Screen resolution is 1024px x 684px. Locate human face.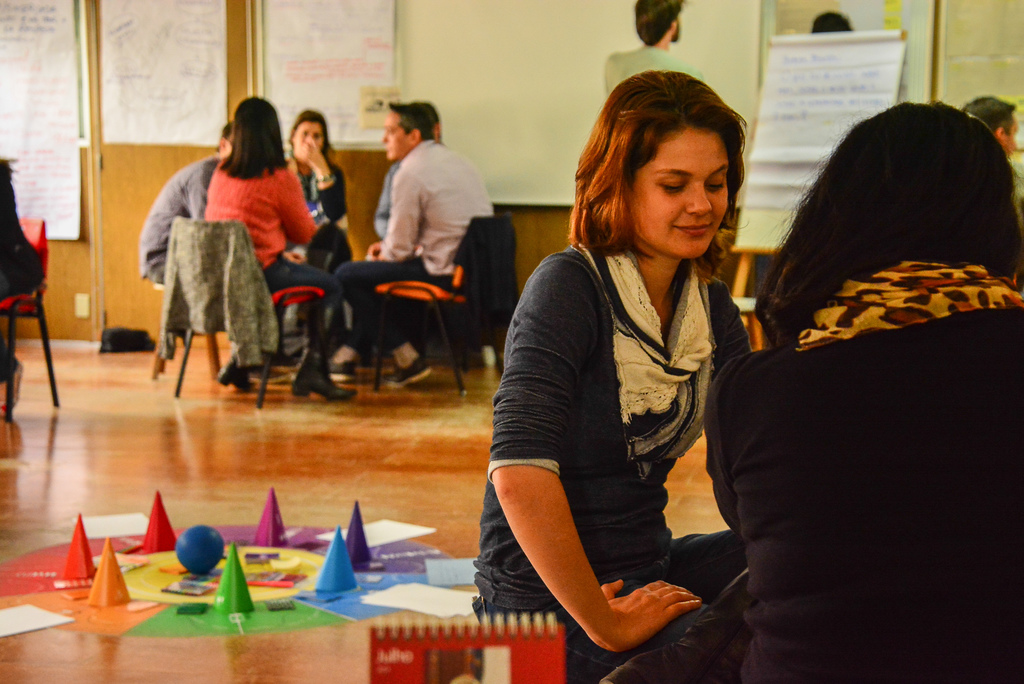
<box>628,127,733,259</box>.
